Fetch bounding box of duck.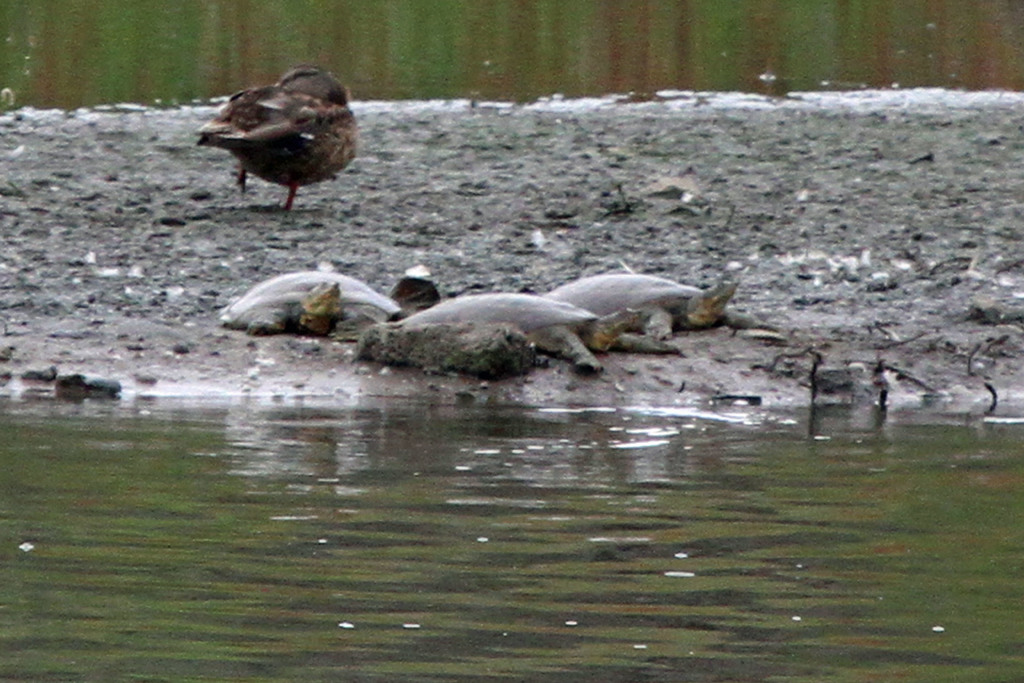
Bbox: <bbox>377, 288, 601, 352</bbox>.
